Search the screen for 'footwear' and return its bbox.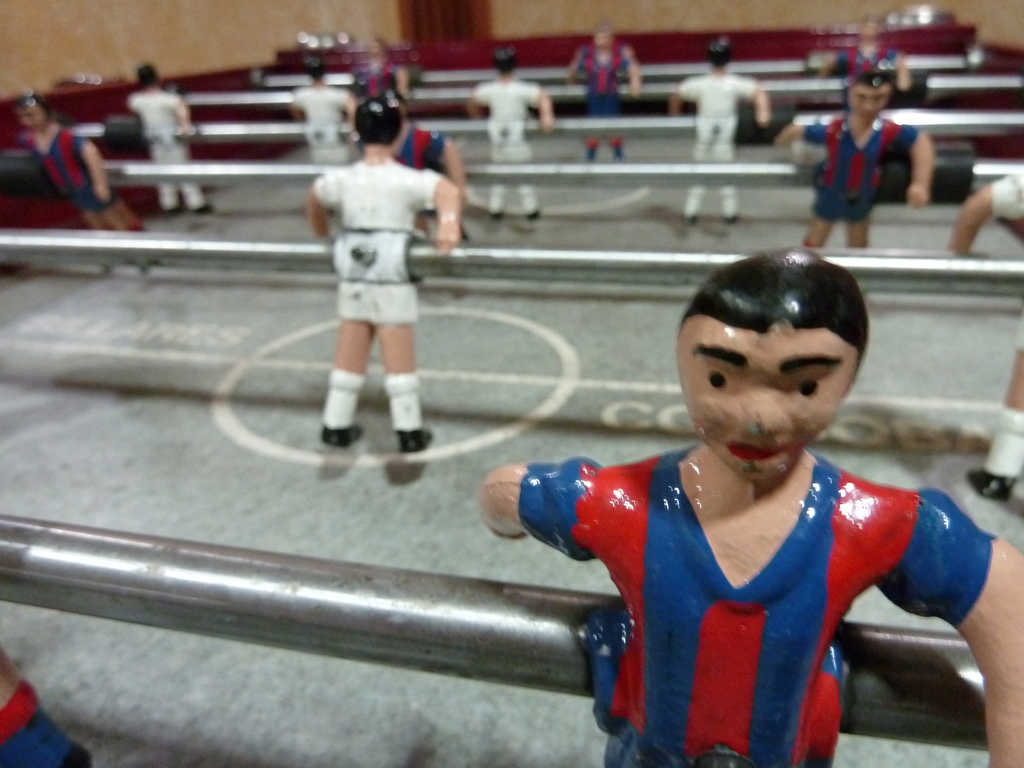
Found: BBox(588, 147, 595, 161).
